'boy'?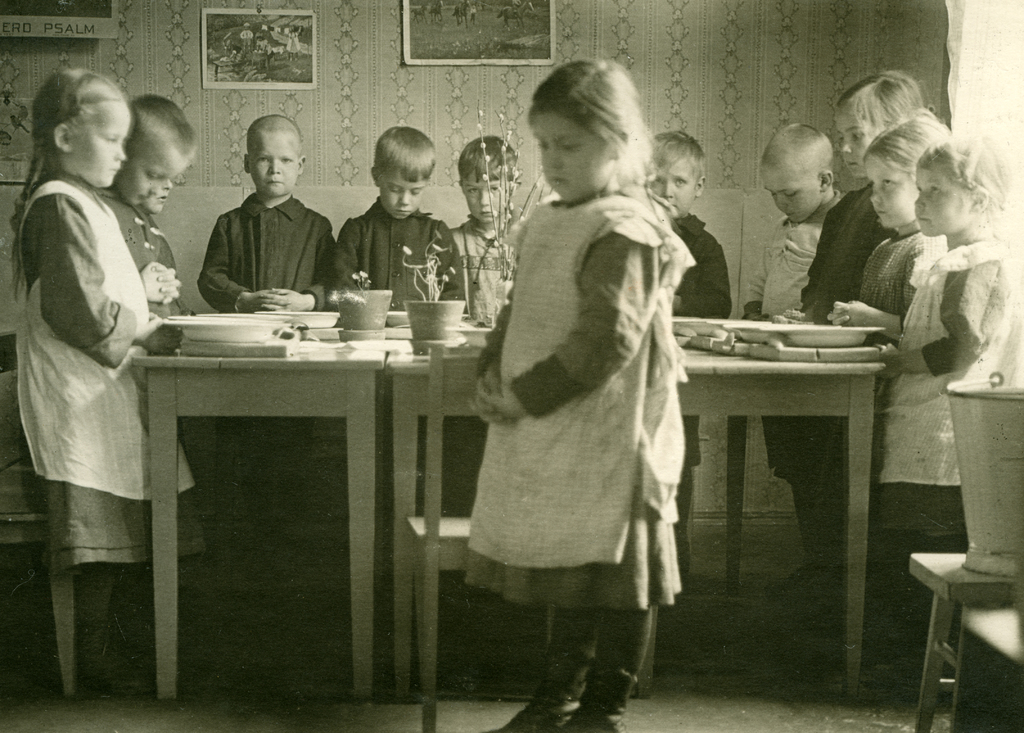
445,48,691,732
